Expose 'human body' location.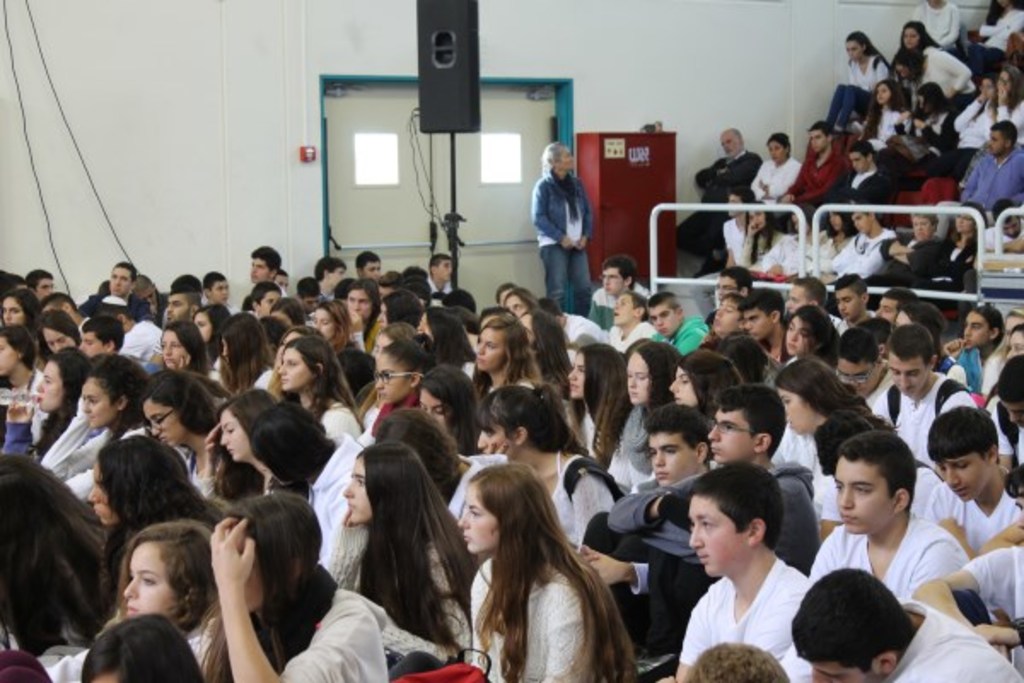
Exposed at [left=350, top=249, right=394, bottom=283].
